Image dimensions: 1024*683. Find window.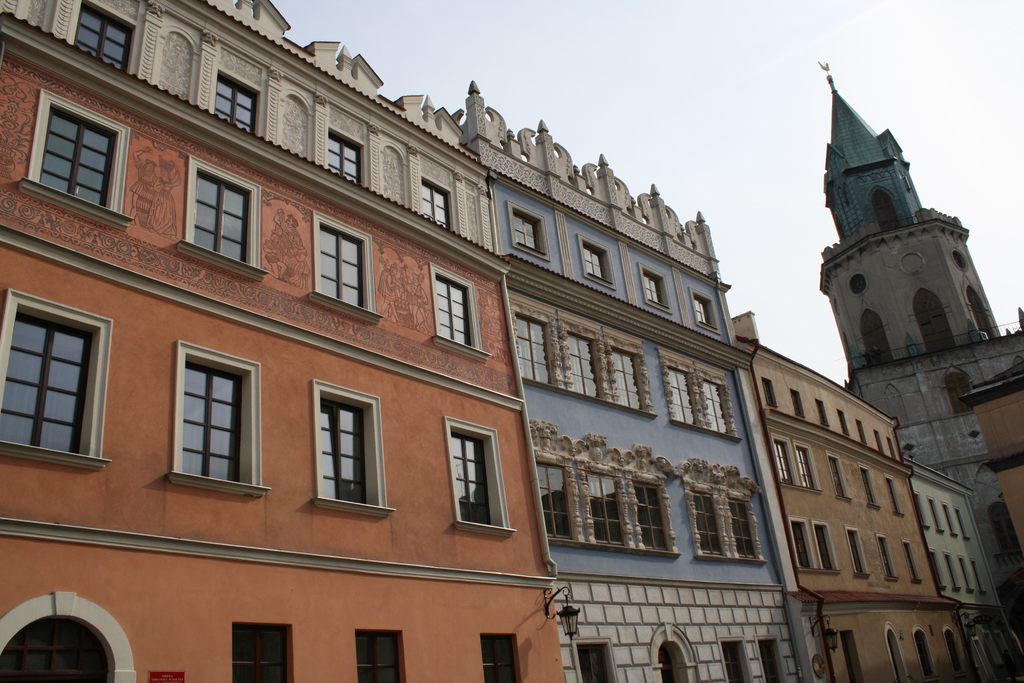
rect(809, 520, 841, 575).
